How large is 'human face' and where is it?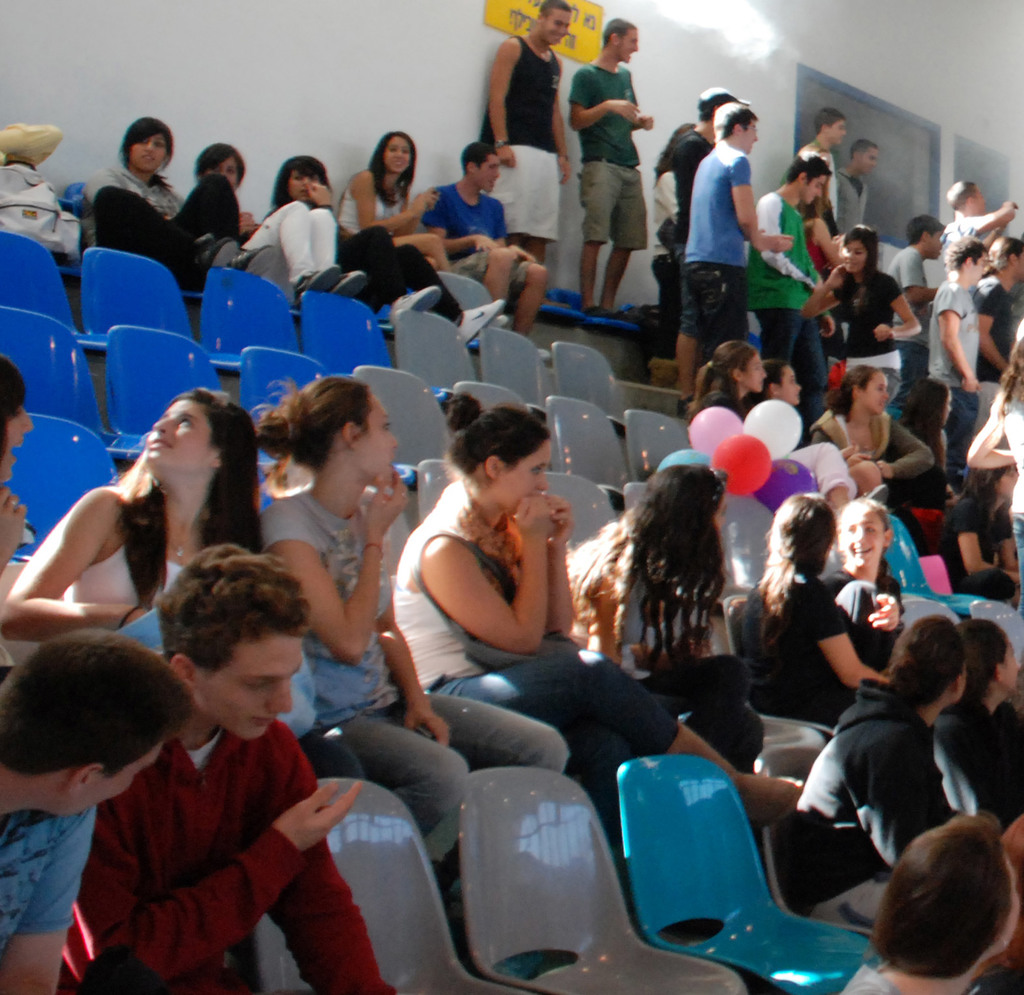
Bounding box: Rect(806, 177, 828, 206).
